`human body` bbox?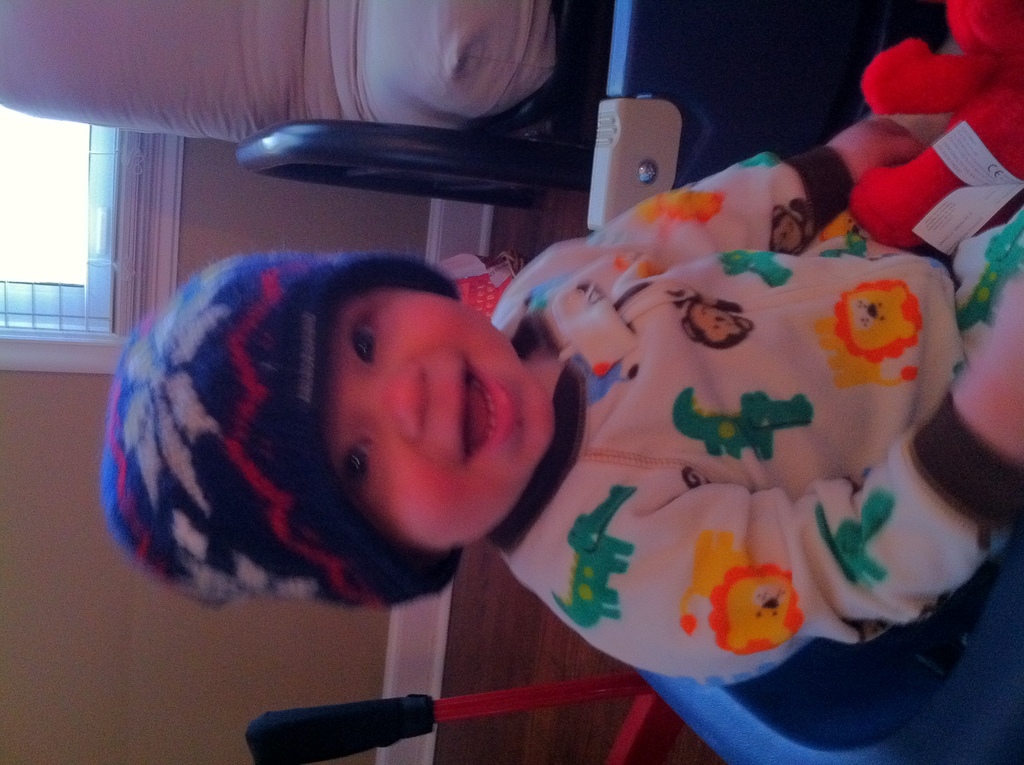
(x1=105, y1=110, x2=1023, y2=695)
